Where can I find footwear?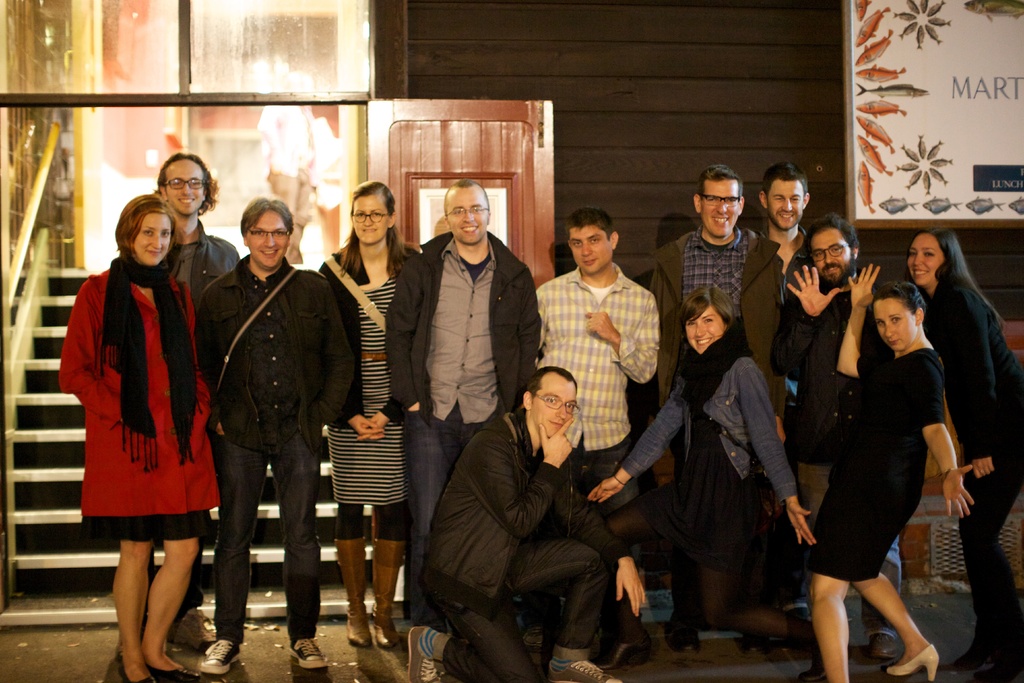
You can find it at [936, 639, 998, 675].
